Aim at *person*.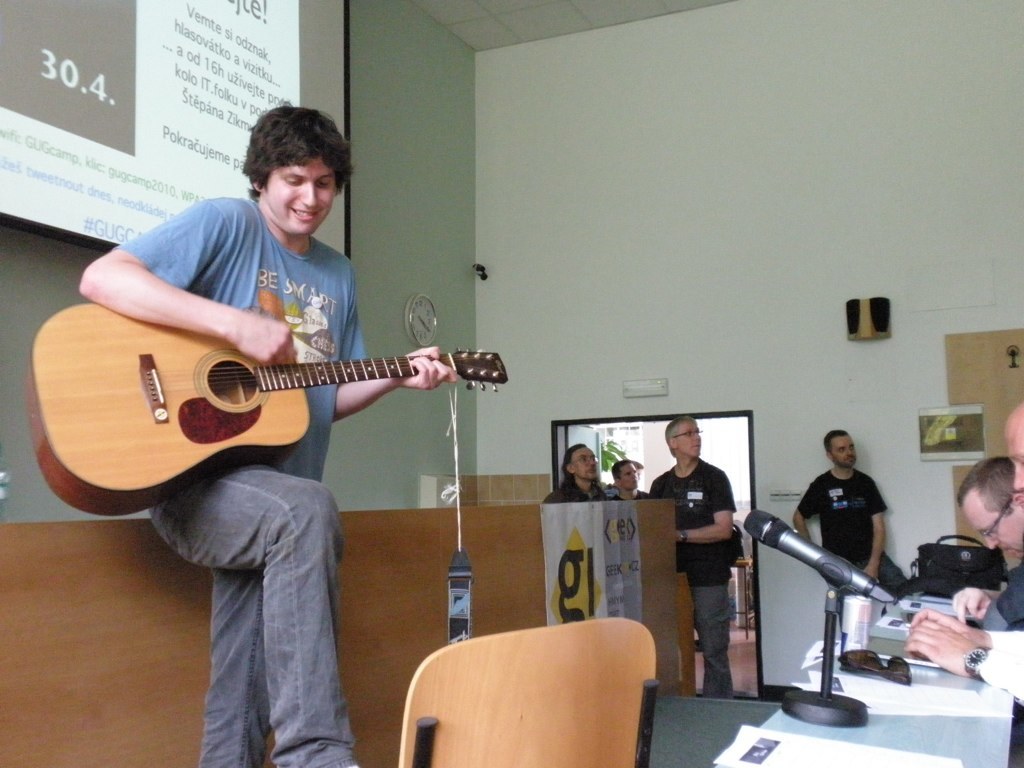
Aimed at Rect(78, 102, 453, 767).
